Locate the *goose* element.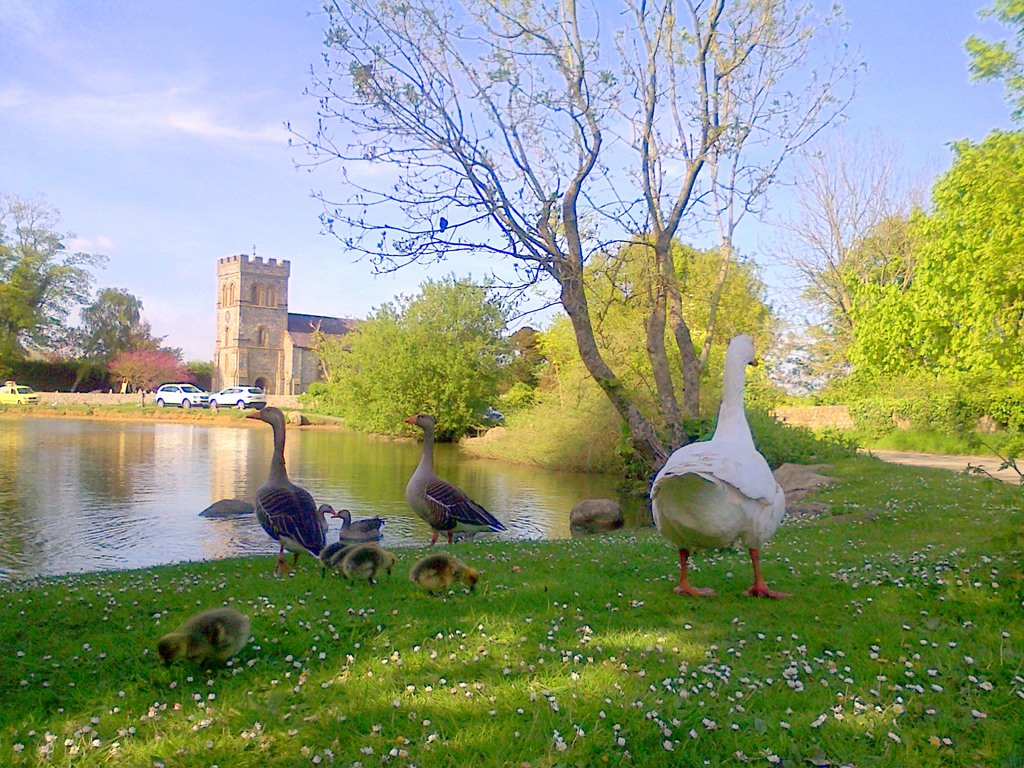
Element bbox: 636,335,788,587.
